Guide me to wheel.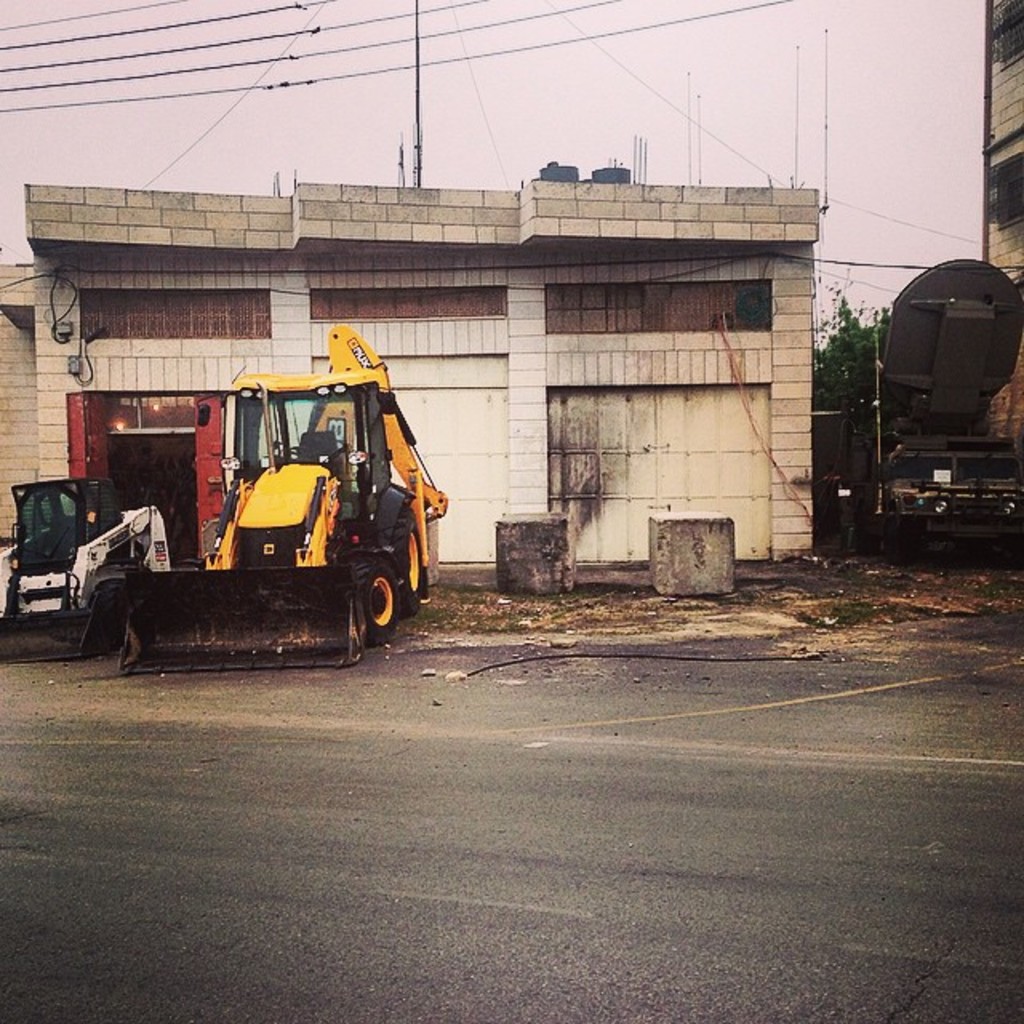
Guidance: region(387, 507, 422, 621).
